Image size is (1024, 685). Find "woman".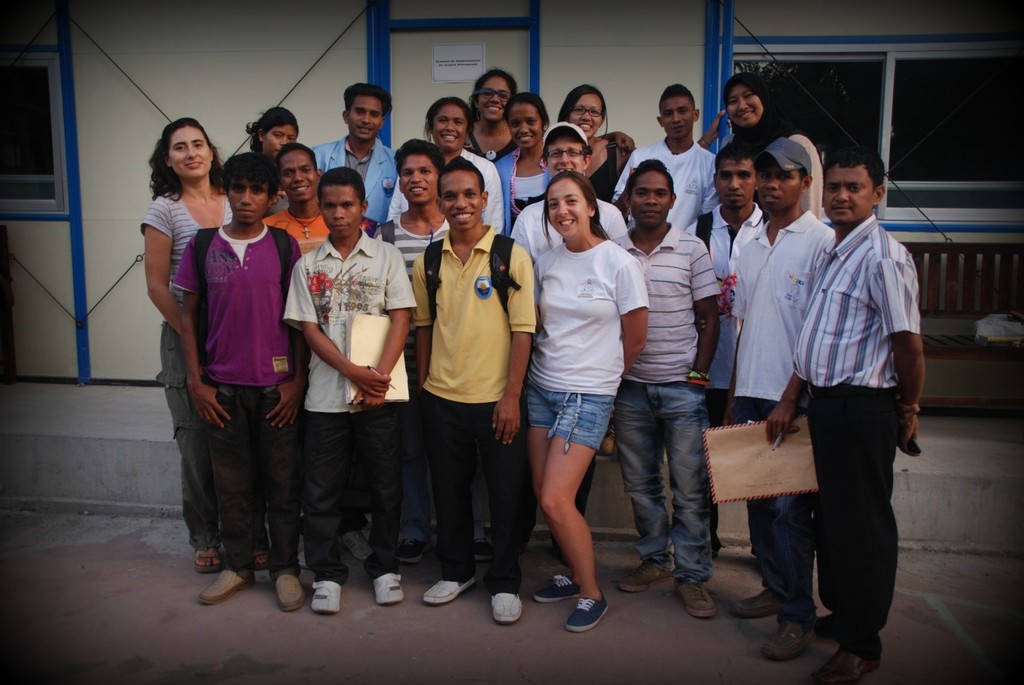
[465,67,522,161].
